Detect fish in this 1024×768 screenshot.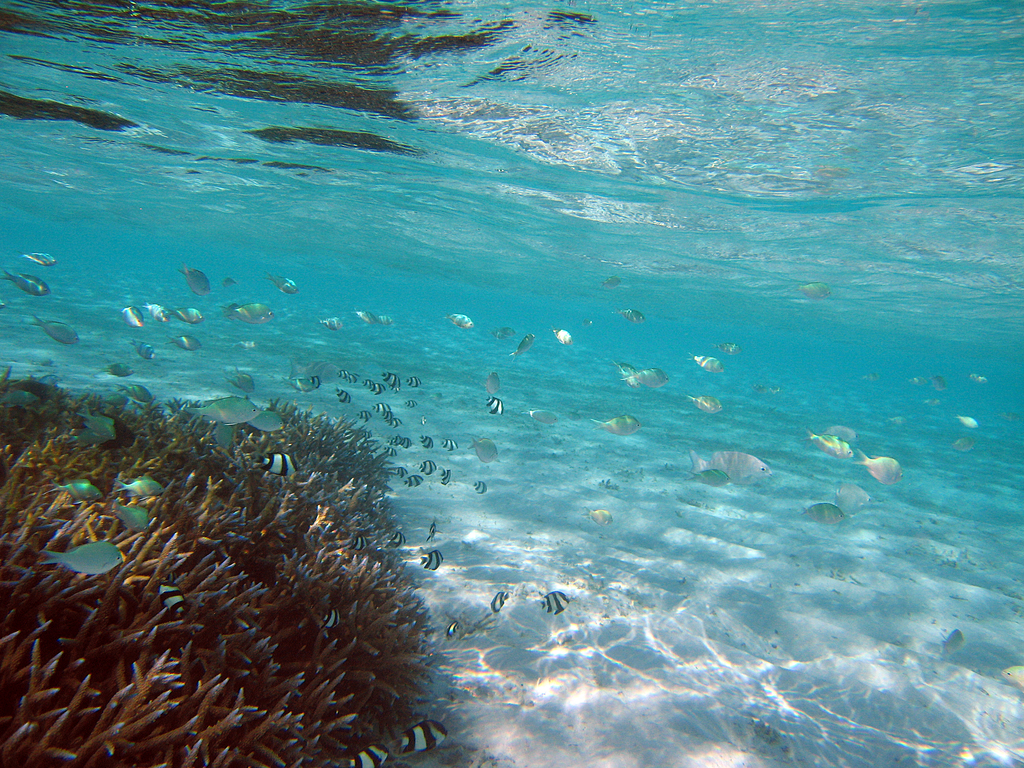
Detection: <bbox>71, 408, 138, 461</bbox>.
